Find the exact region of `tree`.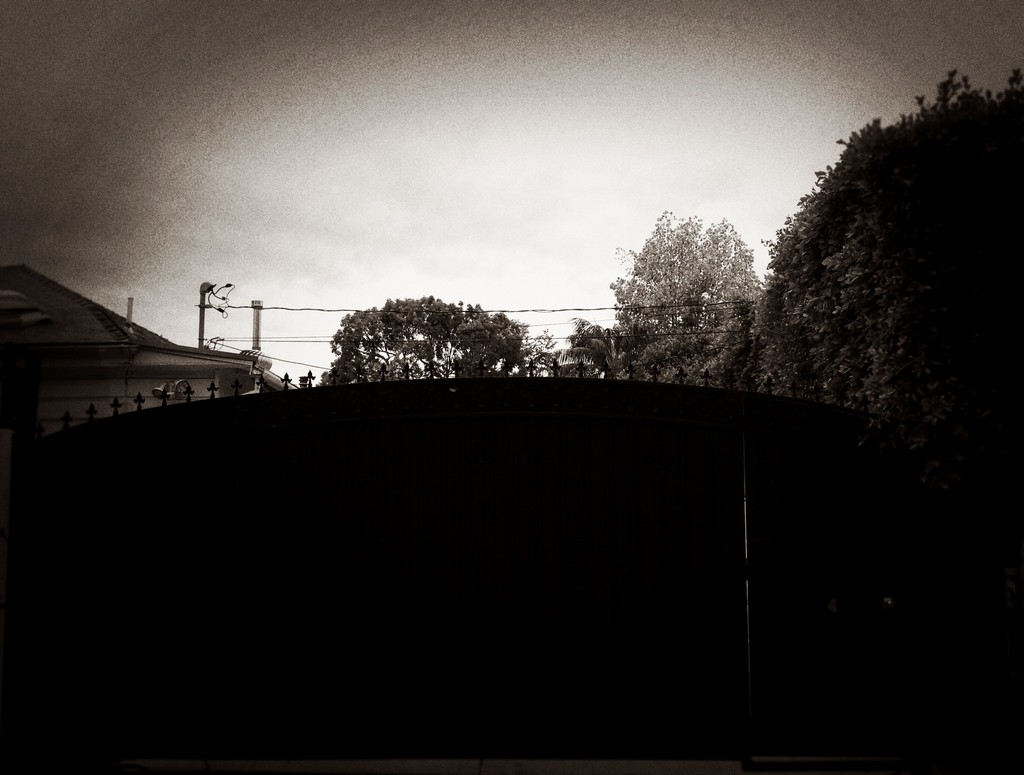
Exact region: 545 310 625 385.
